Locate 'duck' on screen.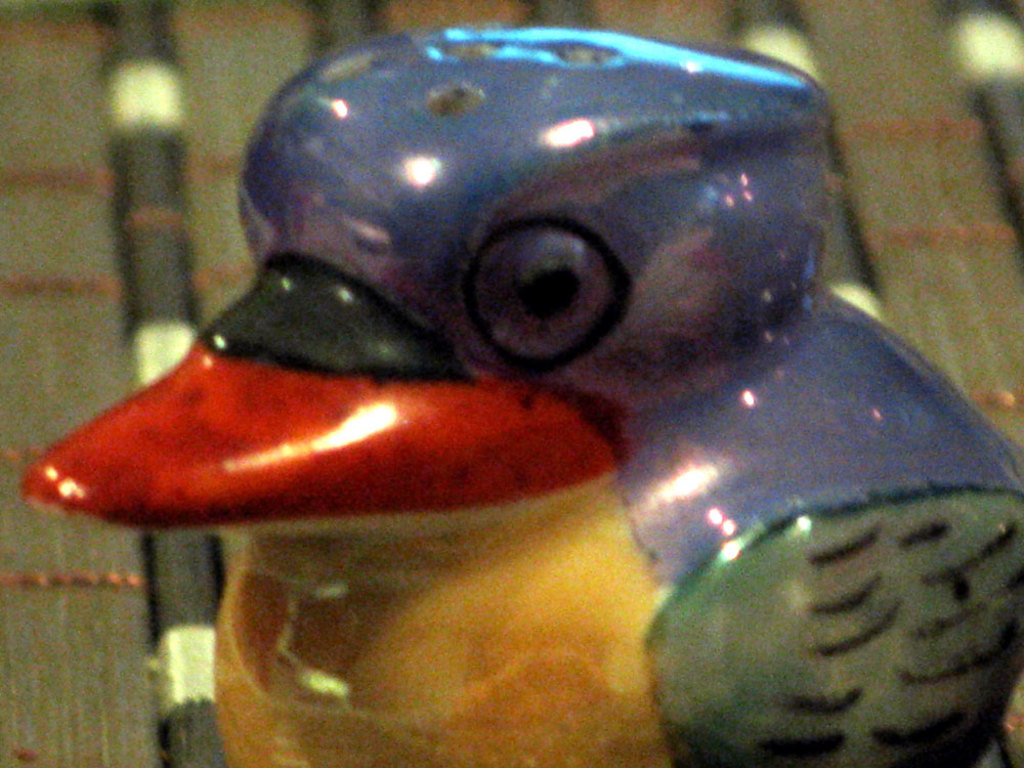
On screen at 17, 0, 967, 709.
